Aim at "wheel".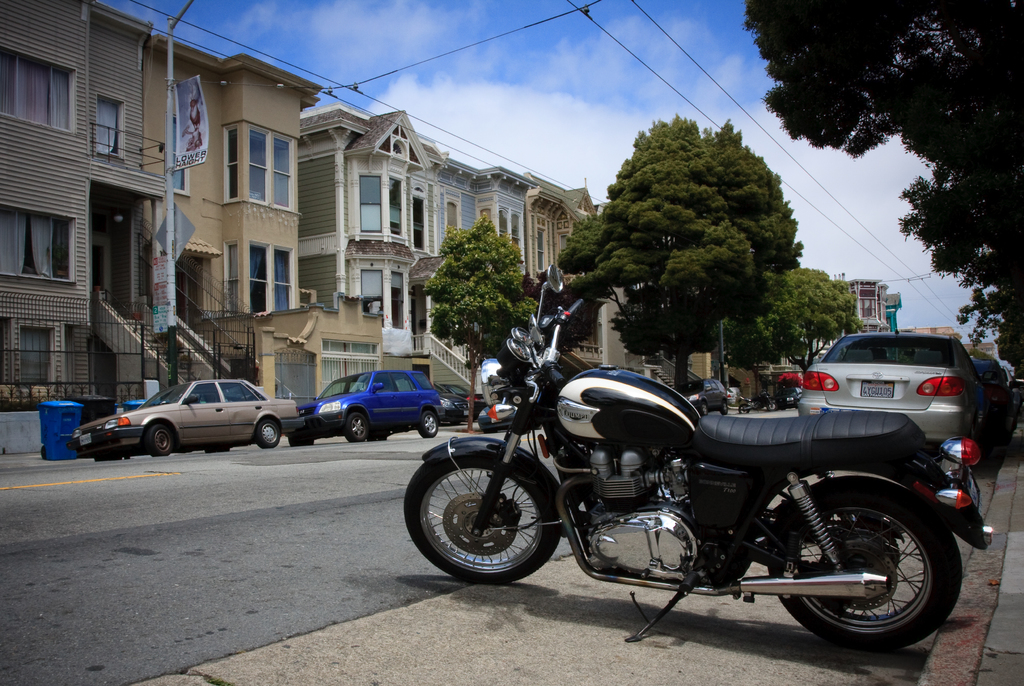
Aimed at 766, 476, 961, 651.
